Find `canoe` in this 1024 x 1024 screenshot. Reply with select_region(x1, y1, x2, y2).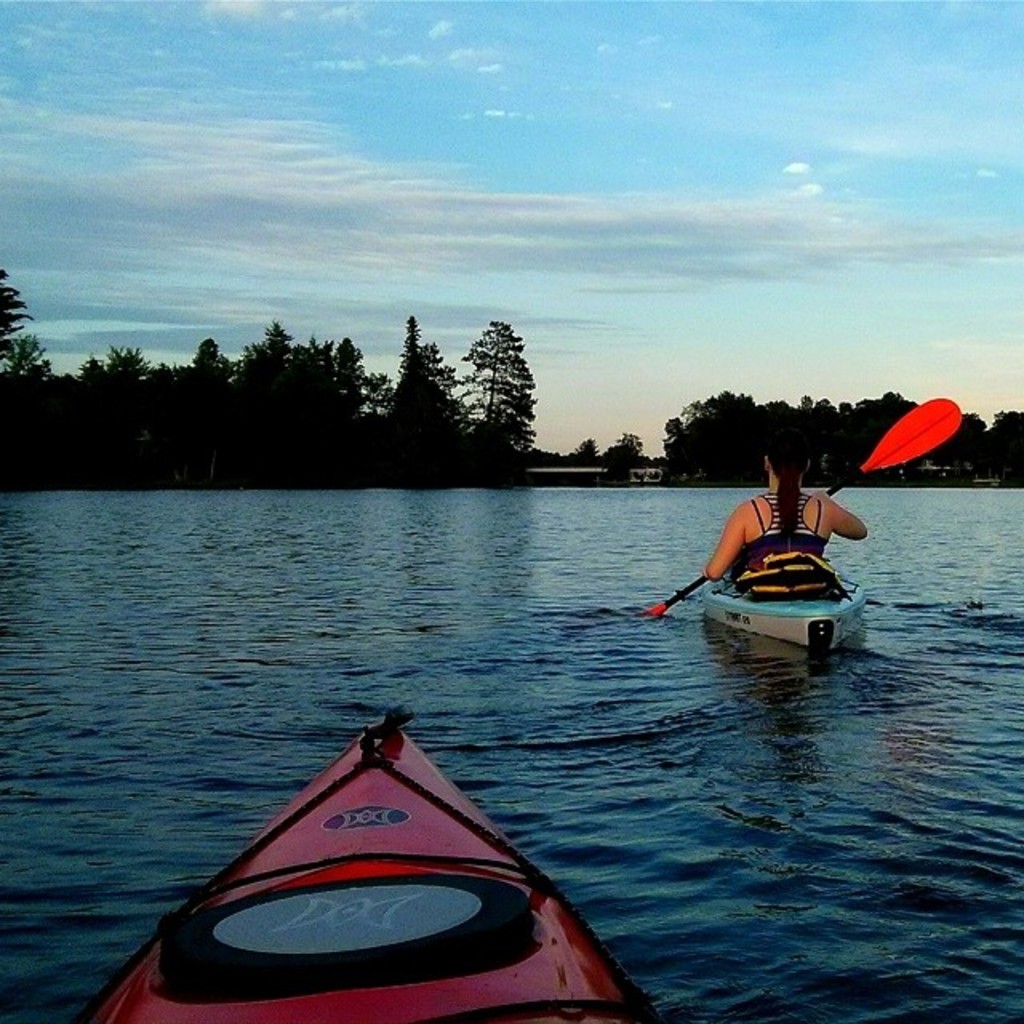
select_region(701, 570, 869, 662).
